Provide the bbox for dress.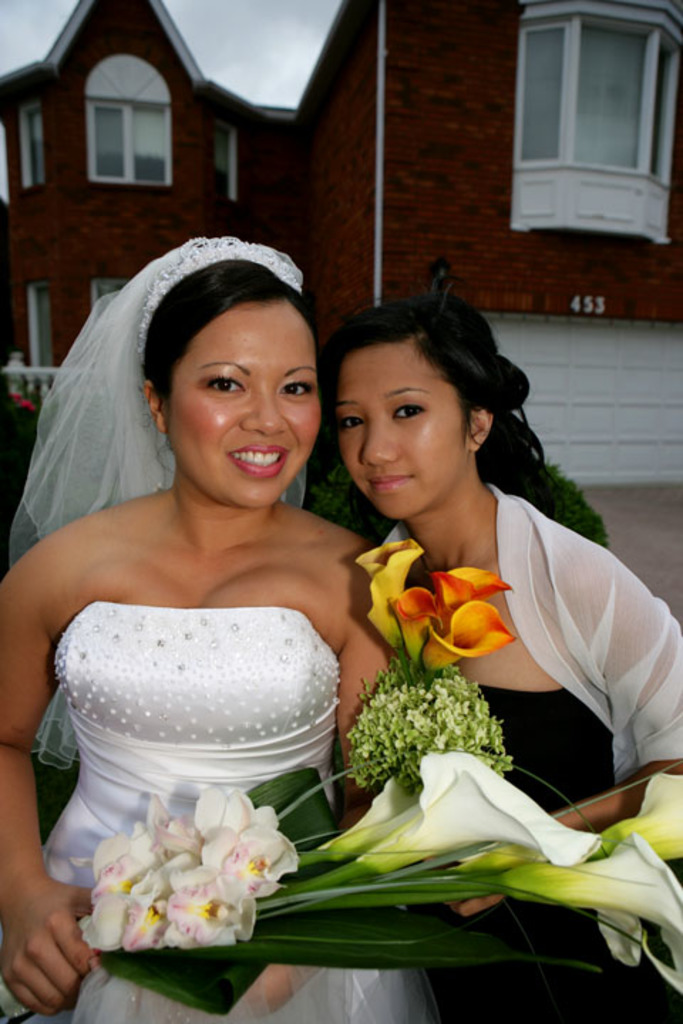
l=0, t=606, r=435, b=1023.
